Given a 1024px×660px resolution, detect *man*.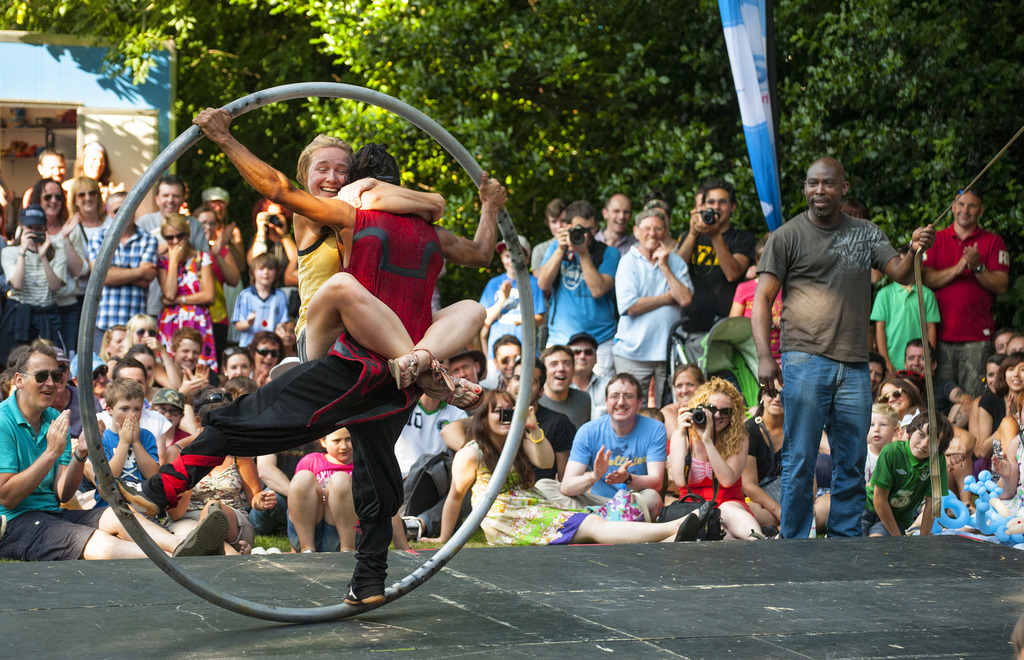
[left=81, top=186, right=152, bottom=357].
